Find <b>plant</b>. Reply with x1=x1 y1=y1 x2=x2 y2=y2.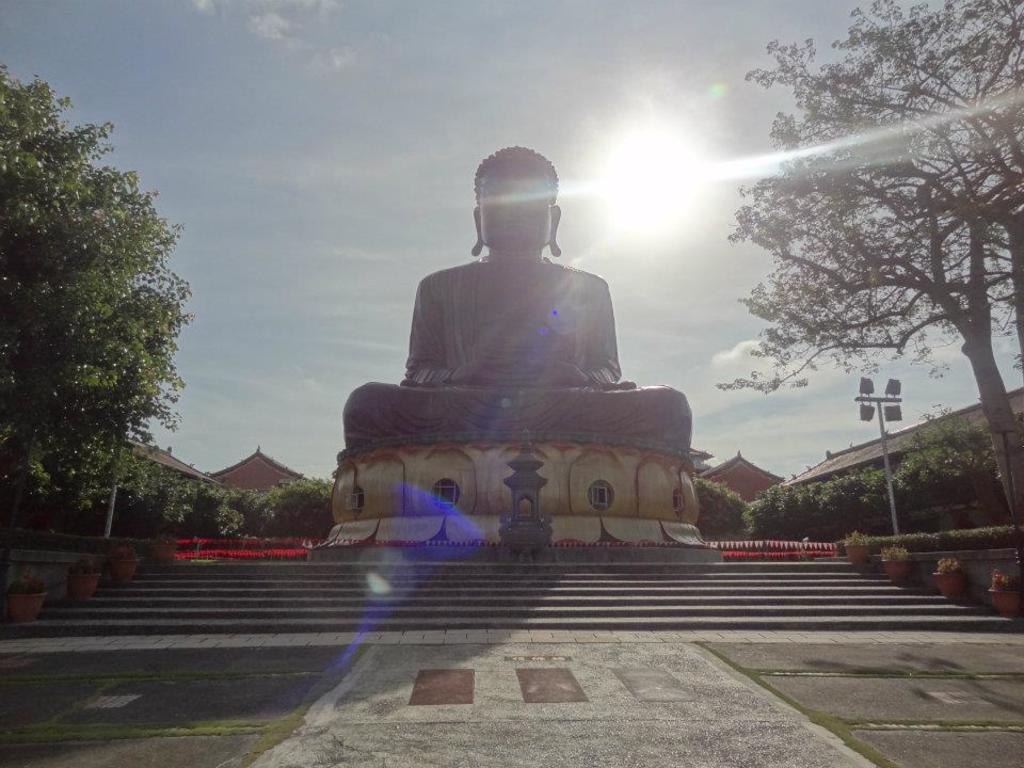
x1=12 y1=563 x2=45 y2=594.
